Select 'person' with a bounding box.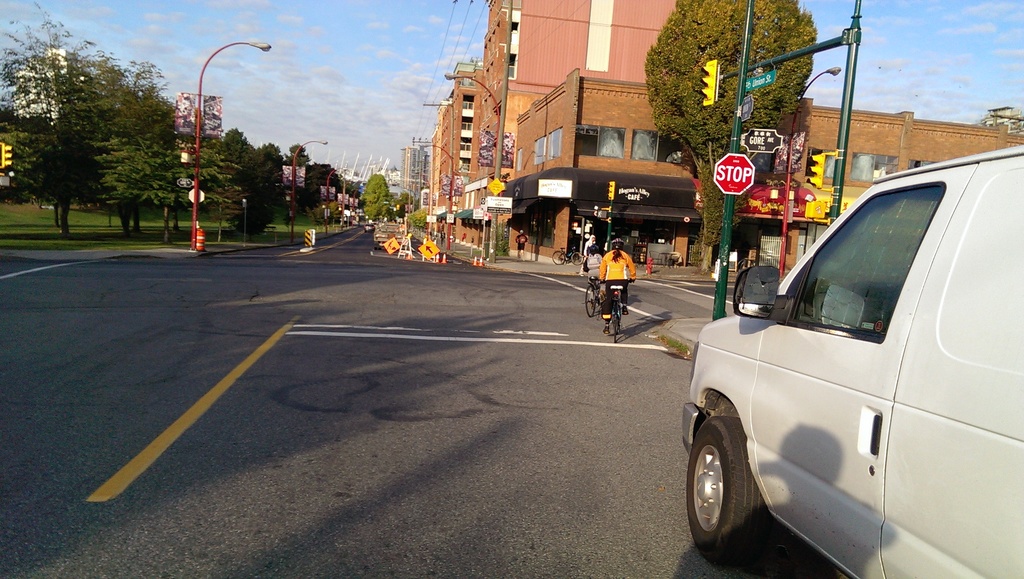
[582, 241, 604, 275].
